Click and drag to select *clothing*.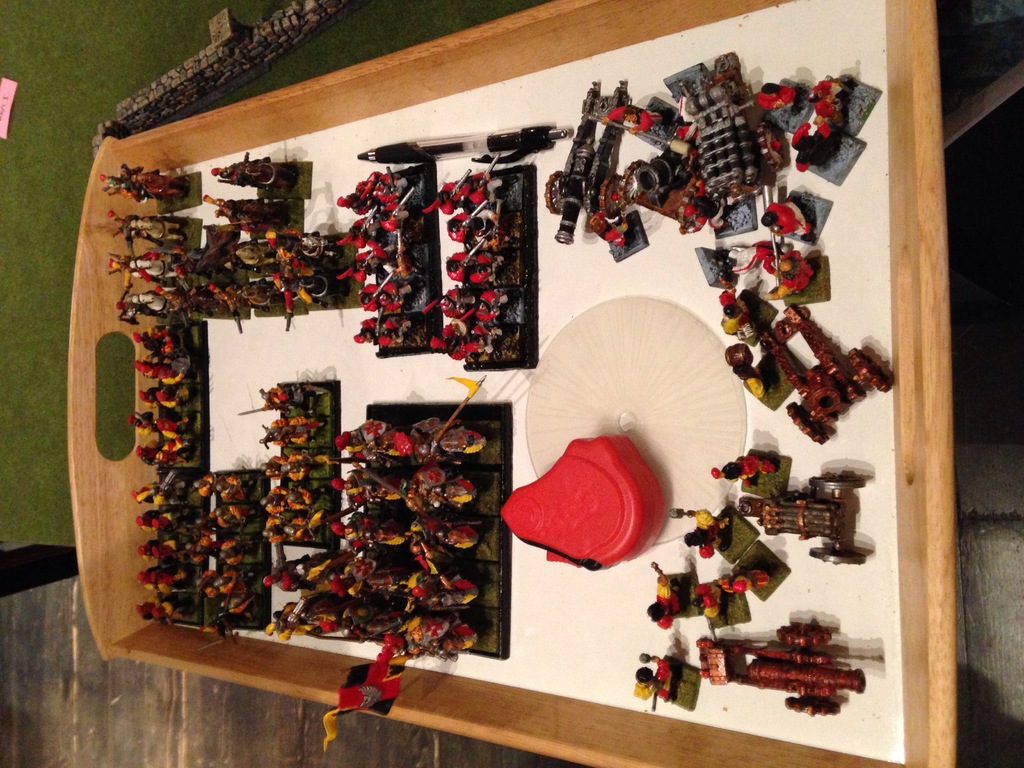
Selection: BBox(638, 658, 671, 703).
